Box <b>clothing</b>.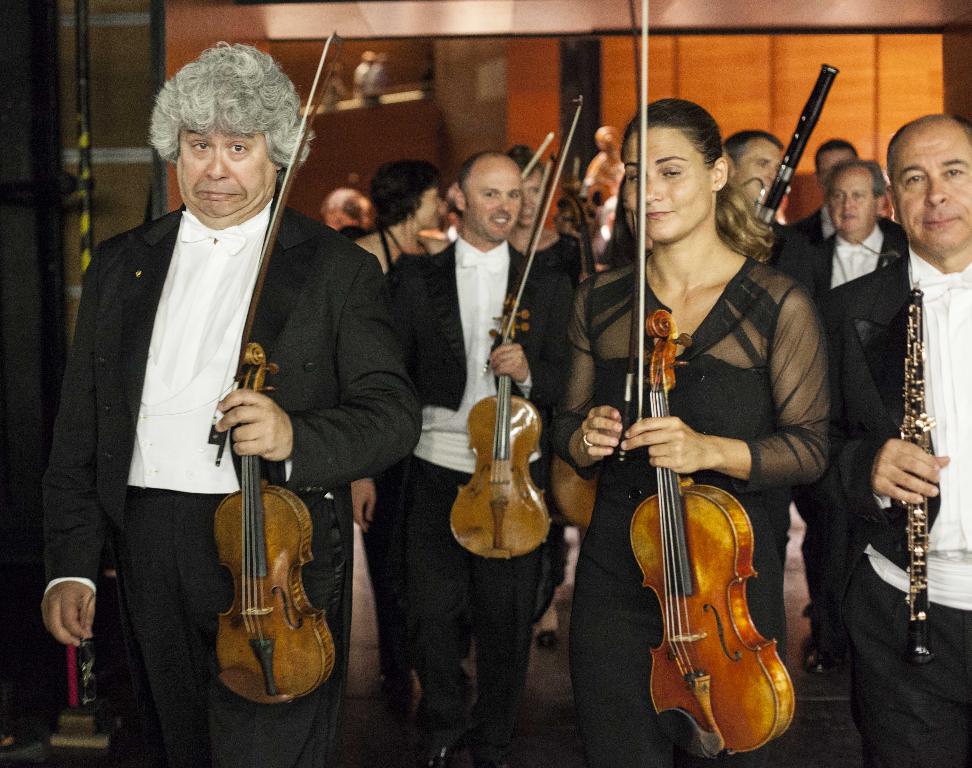
x1=74 y1=123 x2=360 y2=767.
